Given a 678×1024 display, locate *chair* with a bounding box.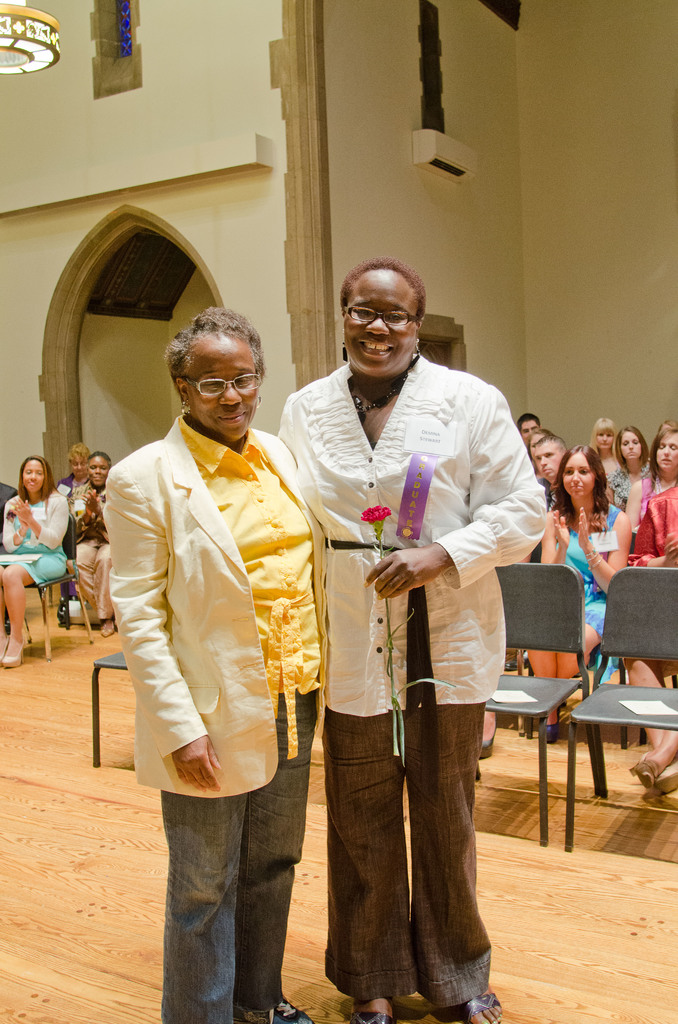
Located: [496, 579, 617, 857].
